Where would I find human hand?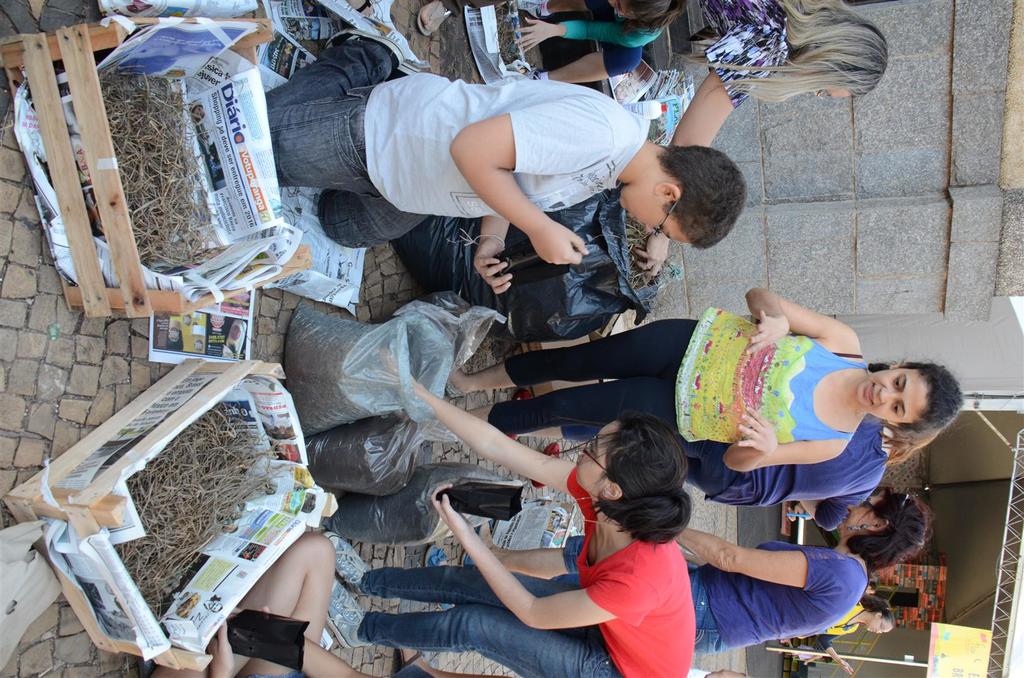
At l=836, t=661, r=855, b=677.
